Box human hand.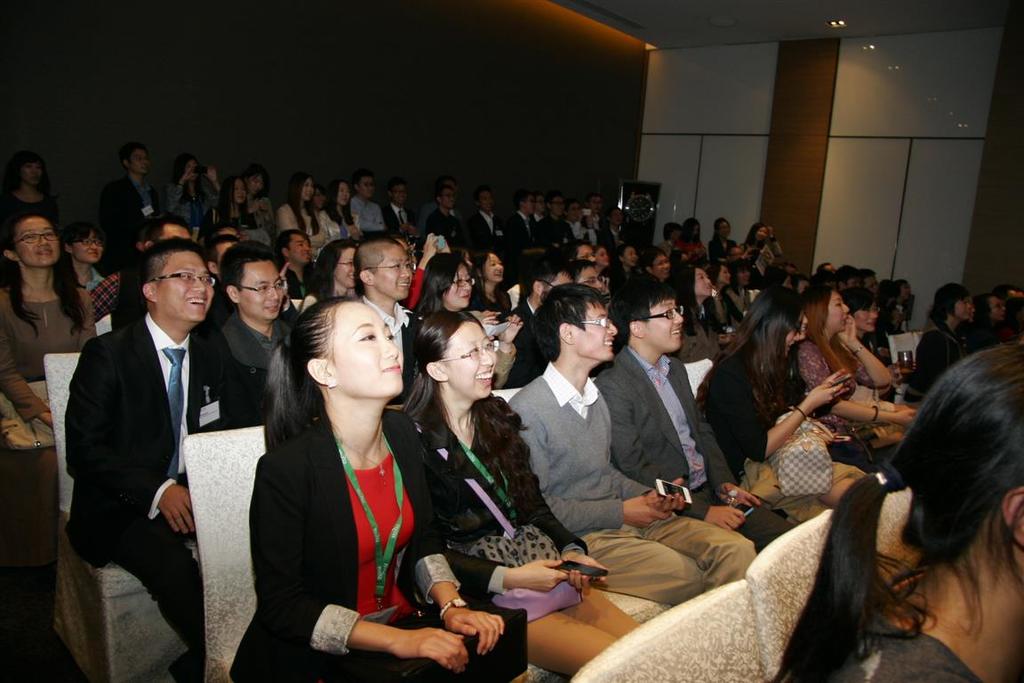
[626, 491, 675, 531].
